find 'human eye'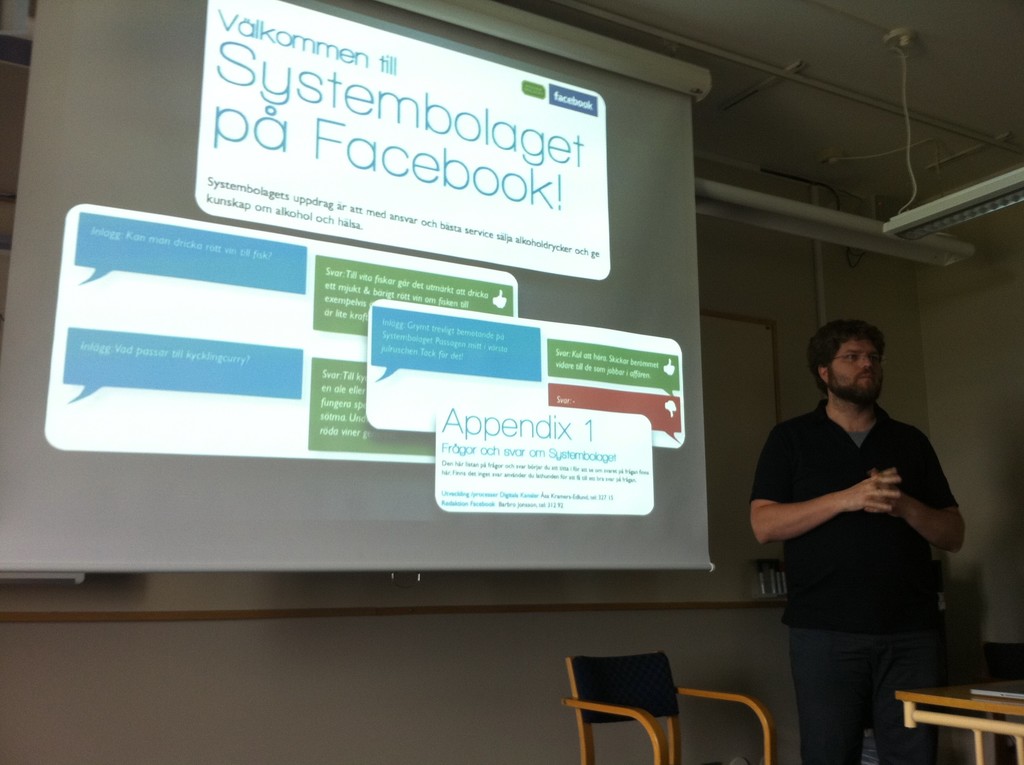
bbox(843, 351, 860, 364)
